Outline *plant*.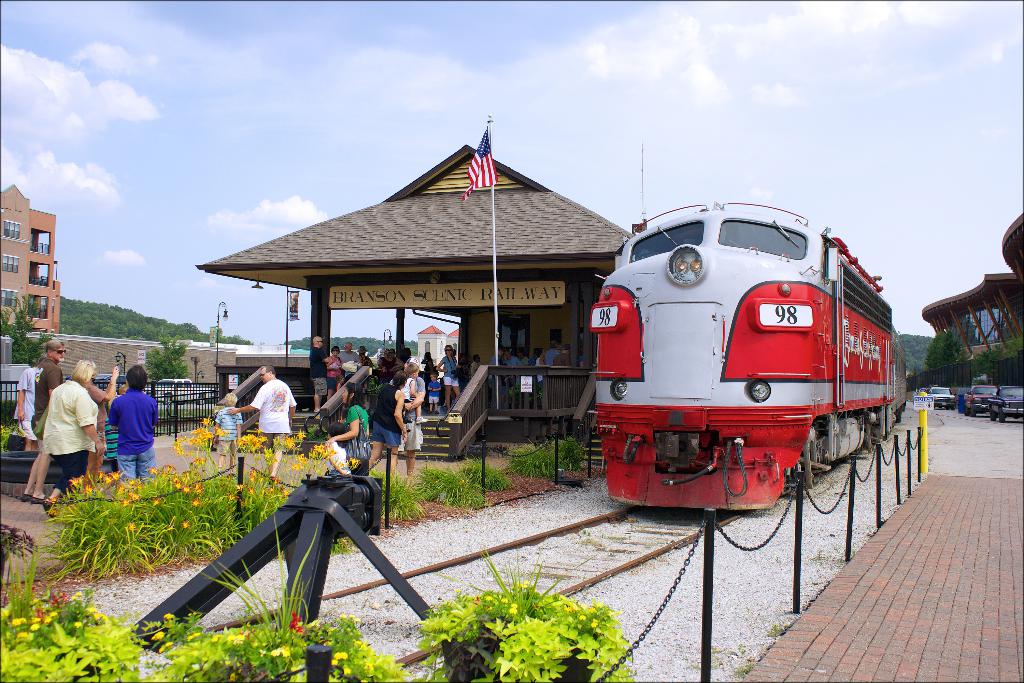
Outline: [left=0, top=520, right=39, bottom=580].
